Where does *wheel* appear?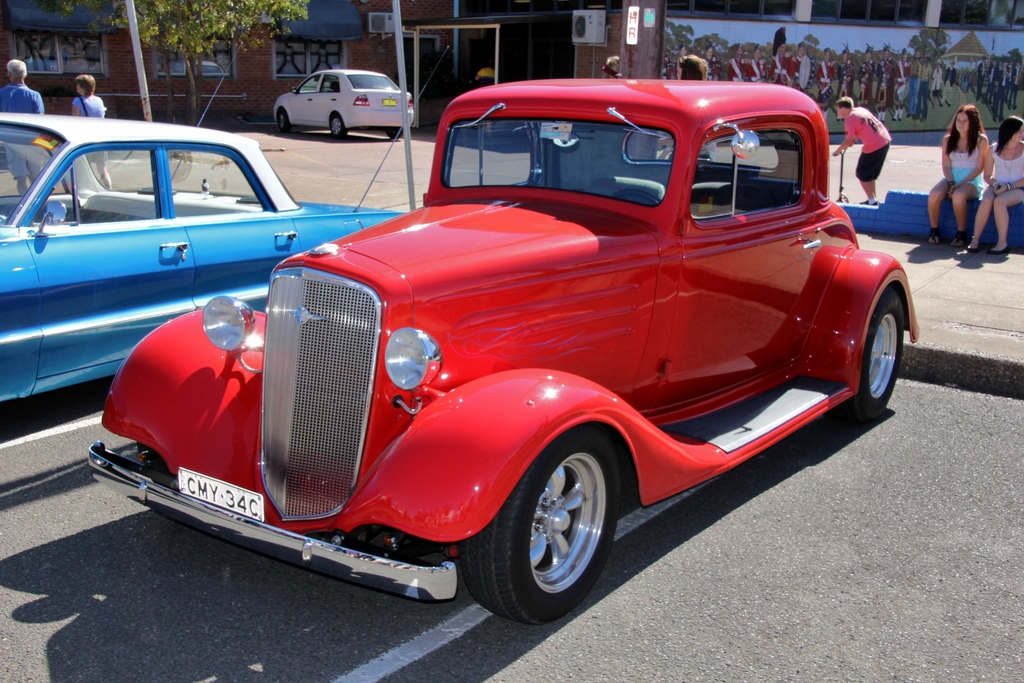
Appears at x1=483 y1=443 x2=619 y2=613.
